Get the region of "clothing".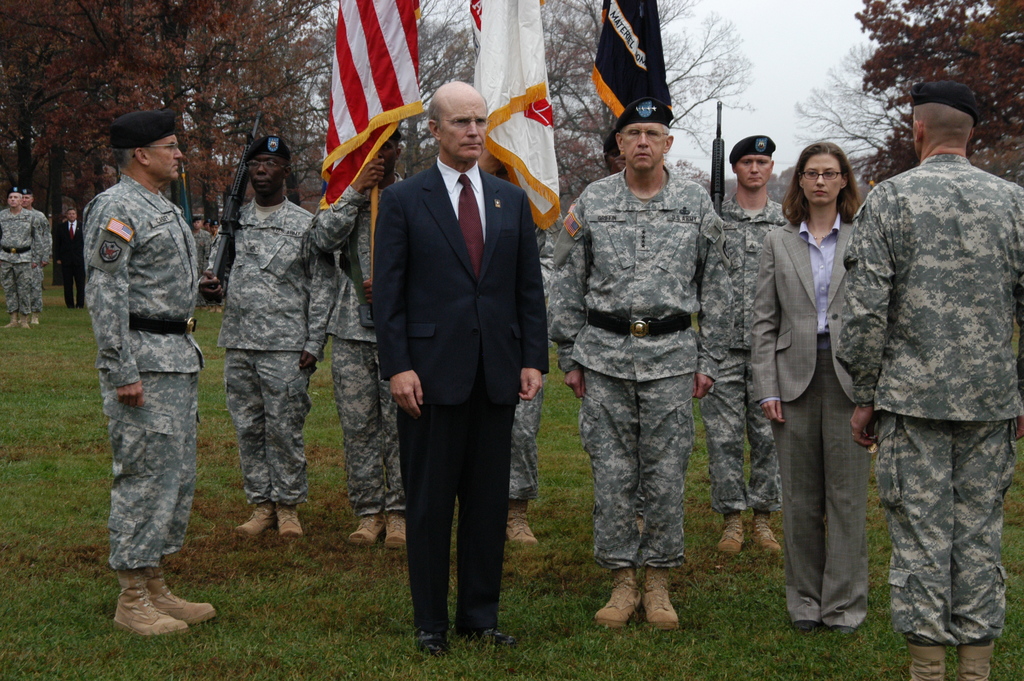
bbox=(370, 154, 546, 636).
